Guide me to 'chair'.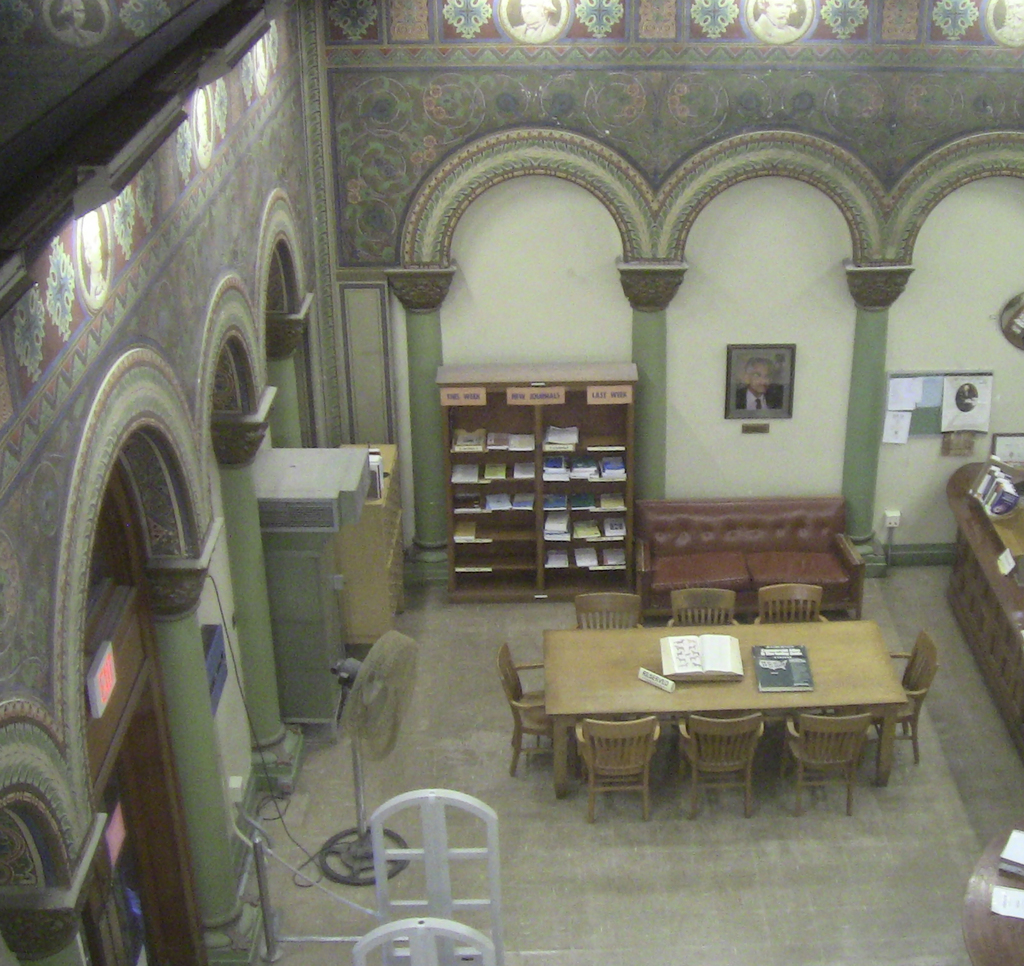
Guidance: 678 712 763 818.
